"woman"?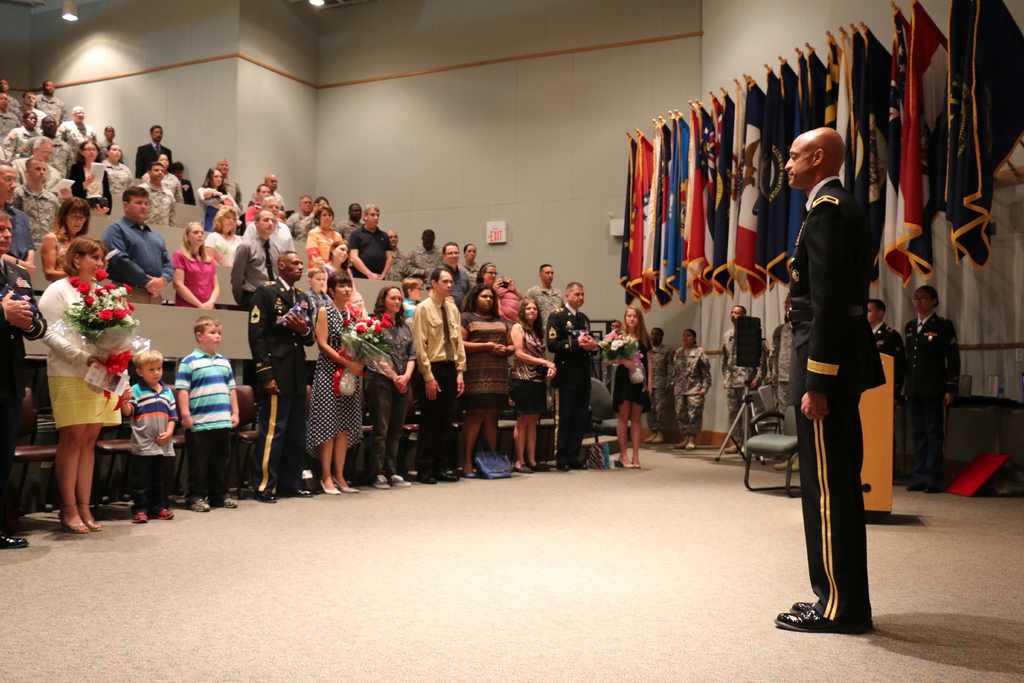
(170,218,220,309)
